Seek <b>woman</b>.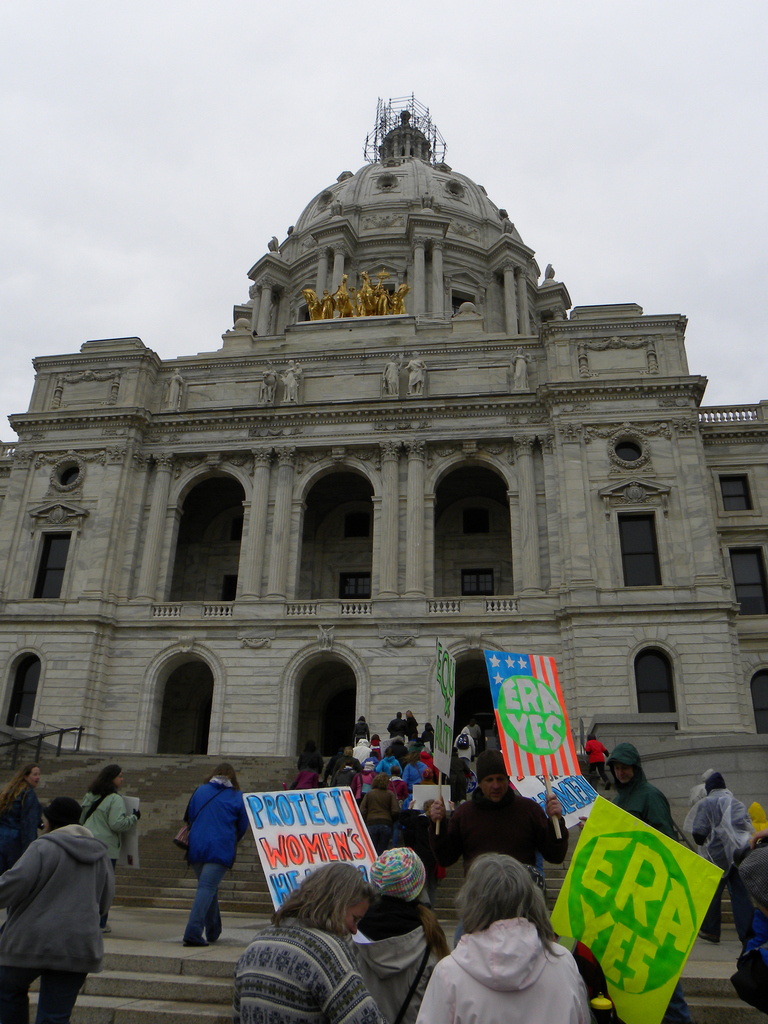
rect(184, 765, 265, 945).
